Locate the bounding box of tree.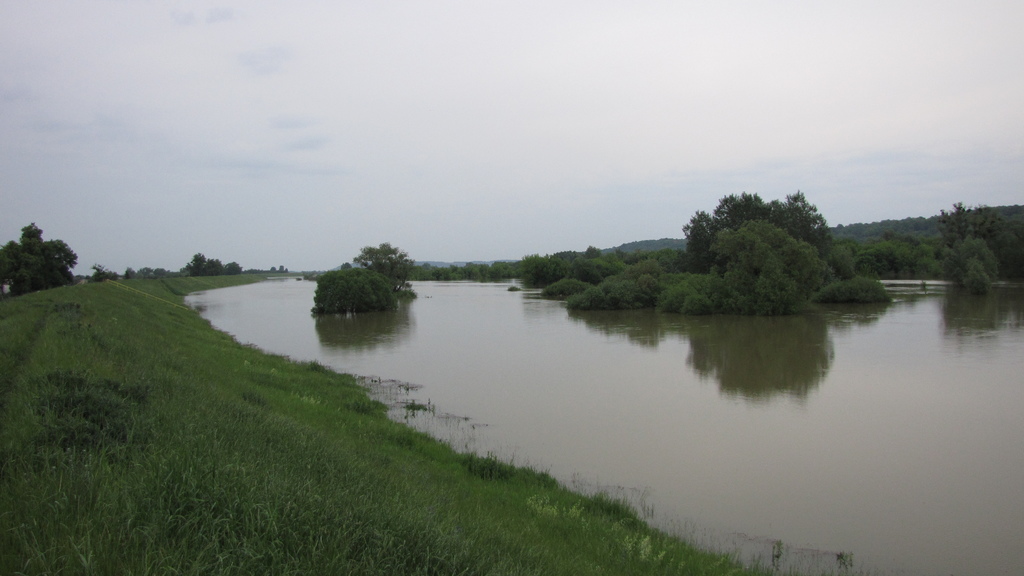
Bounding box: (0,221,85,298).
